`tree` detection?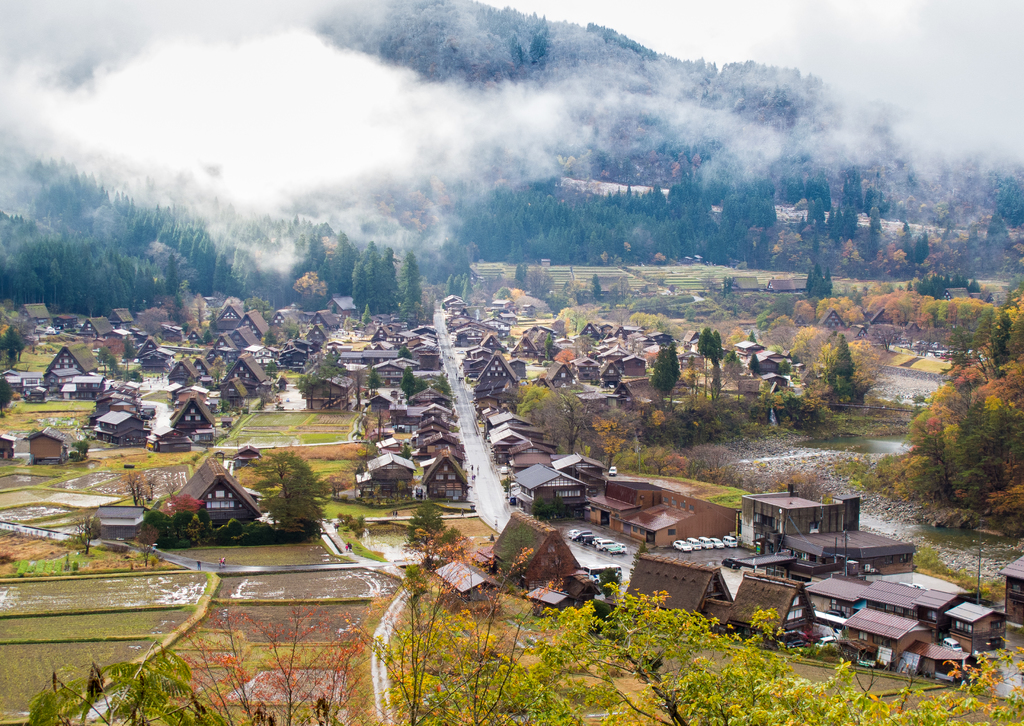
(815,174,831,209)
